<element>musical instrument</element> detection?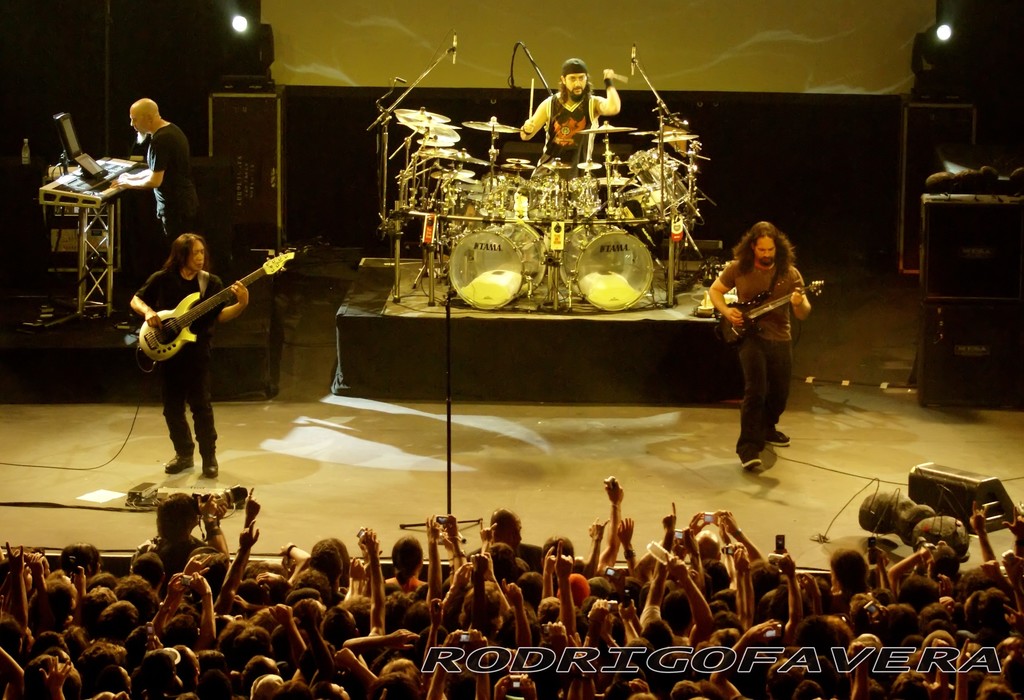
x1=712 y1=268 x2=828 y2=343
